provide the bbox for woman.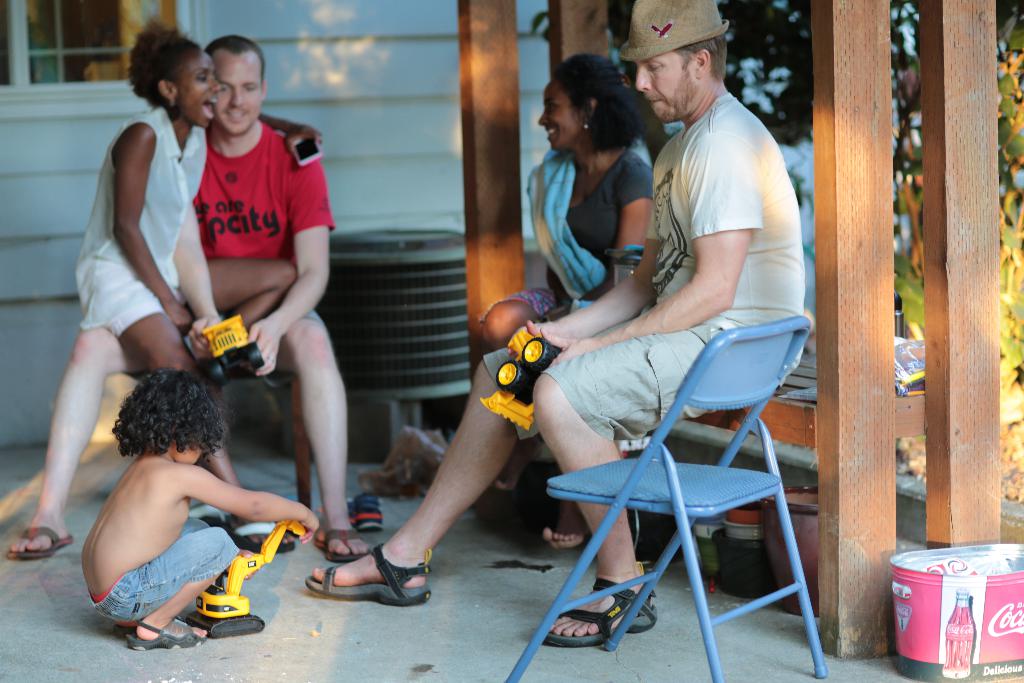
<region>475, 47, 657, 551</region>.
